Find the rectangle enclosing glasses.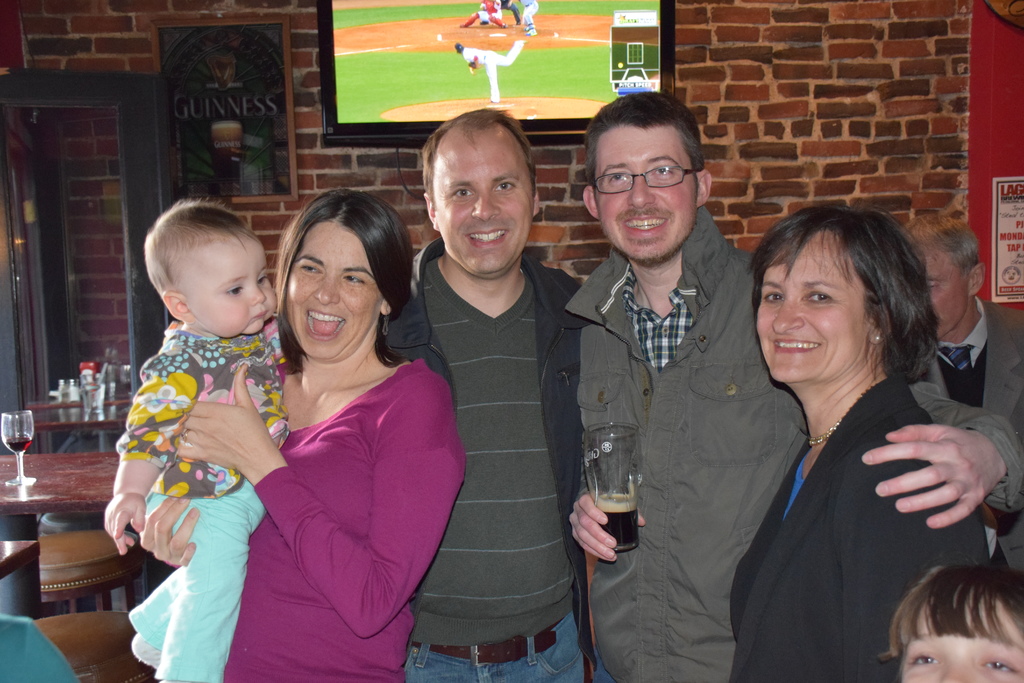
591,147,710,195.
